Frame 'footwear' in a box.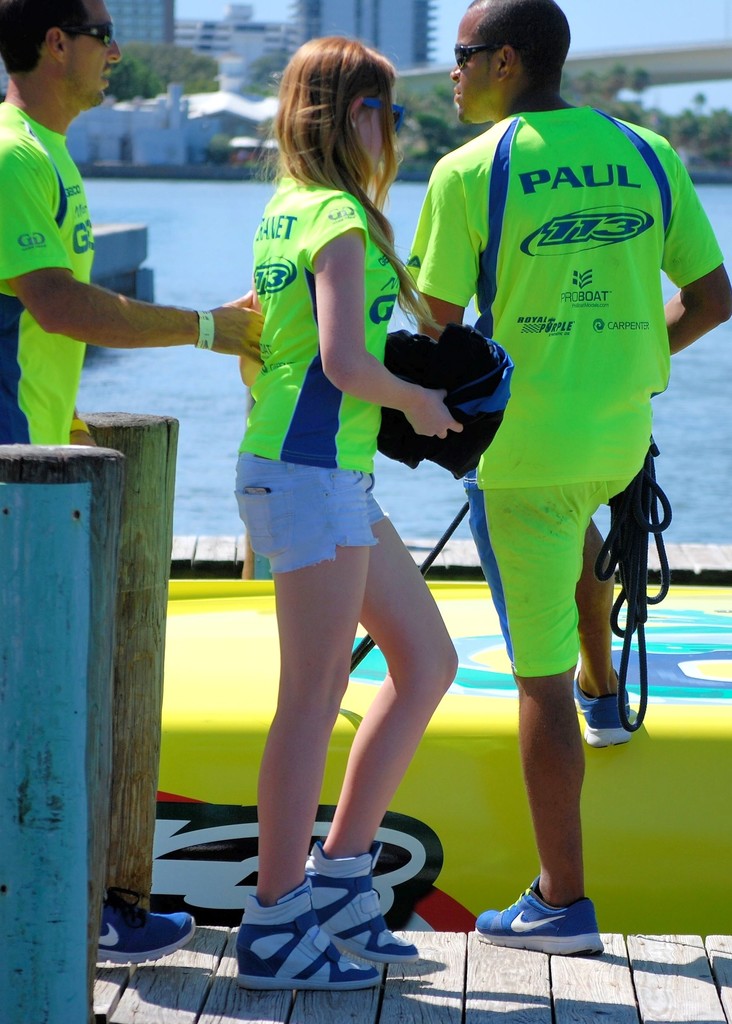
97 889 200 973.
